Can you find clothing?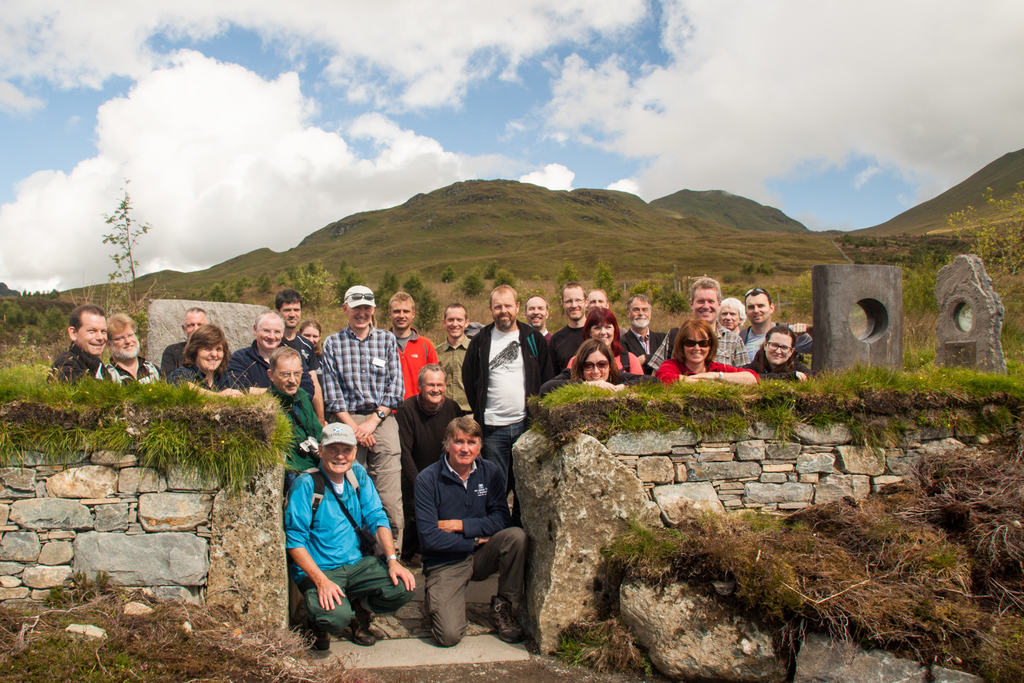
Yes, bounding box: crop(312, 317, 408, 536).
